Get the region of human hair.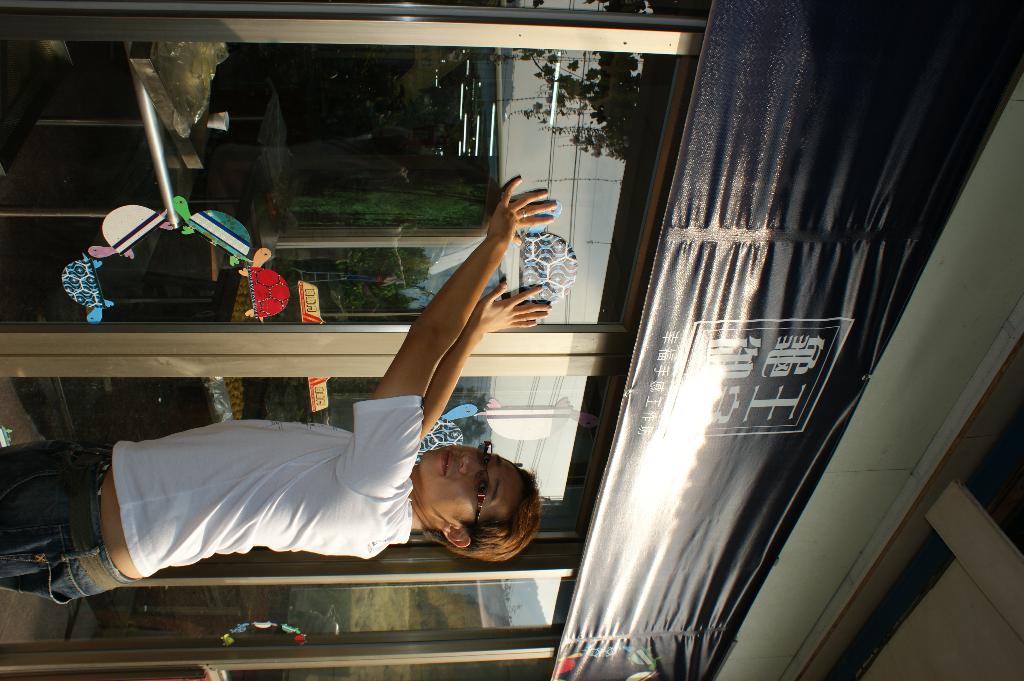
<bbox>415, 449, 533, 548</bbox>.
